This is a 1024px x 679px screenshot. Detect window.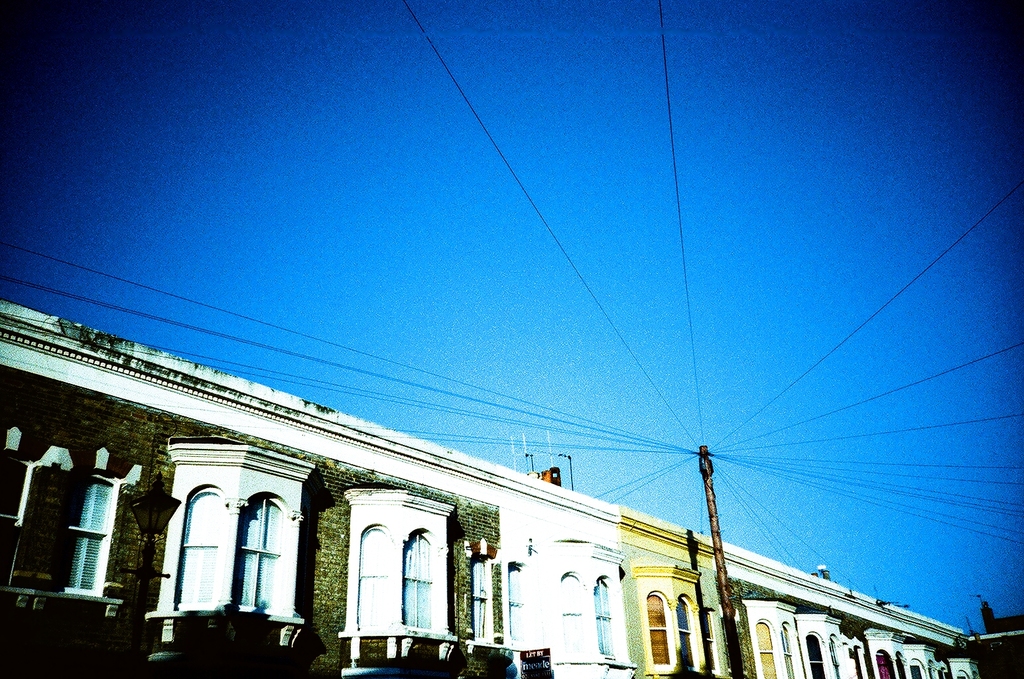
642:595:676:672.
